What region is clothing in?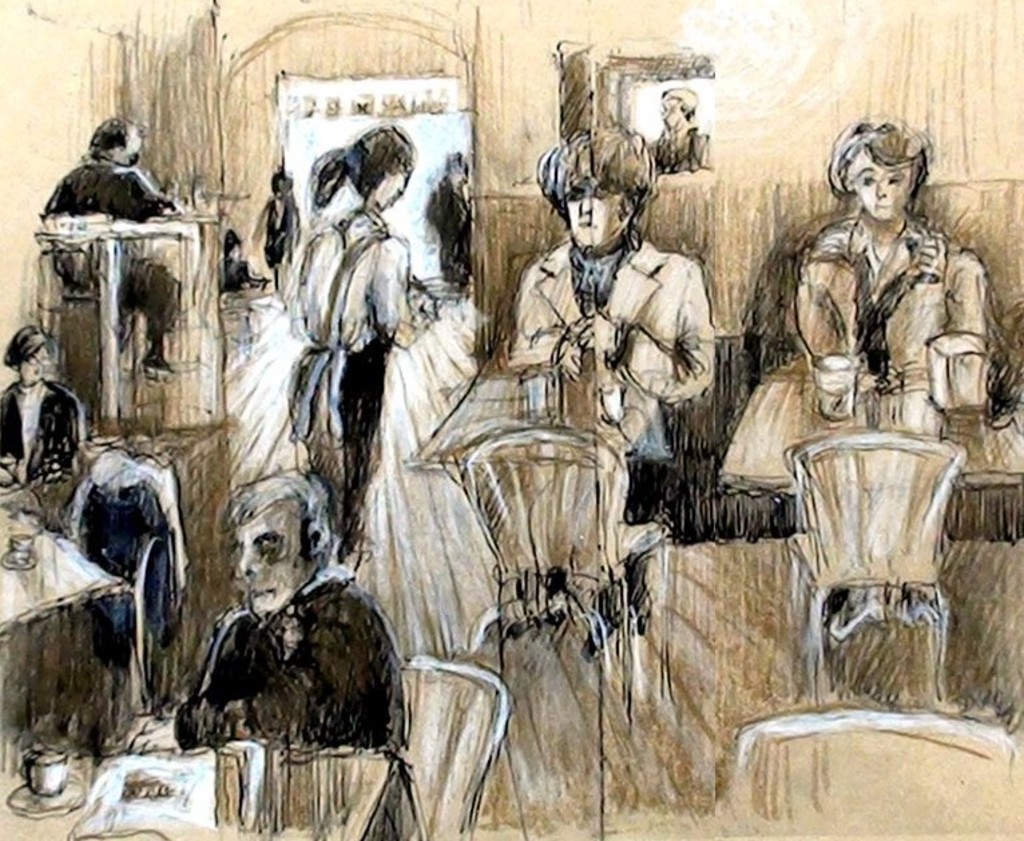
643/122/709/170.
